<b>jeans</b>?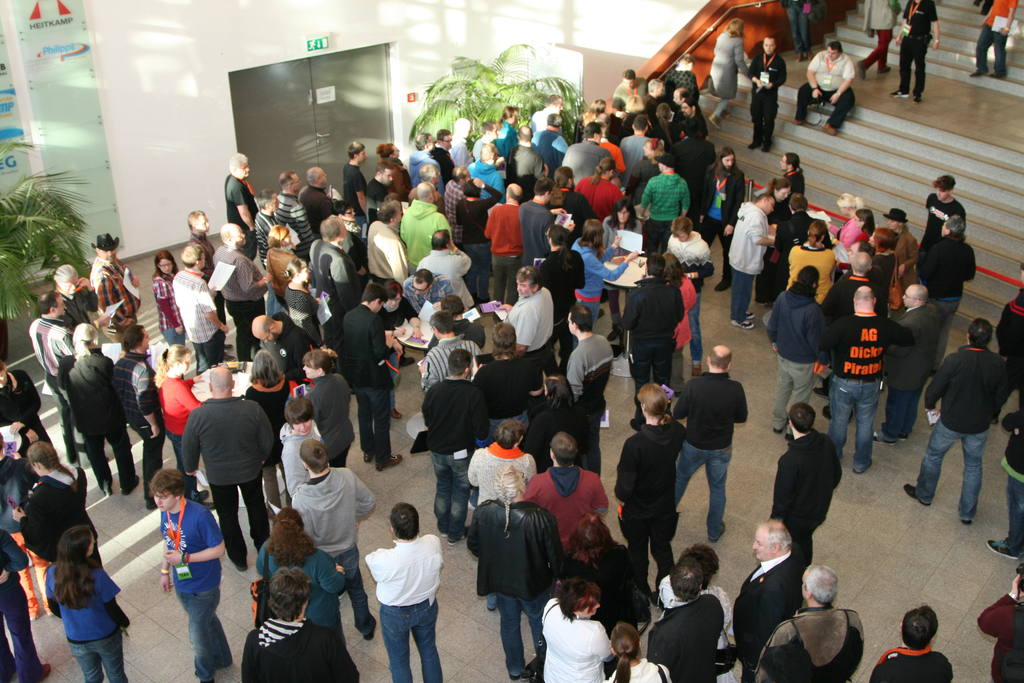
972:24:1008:72
